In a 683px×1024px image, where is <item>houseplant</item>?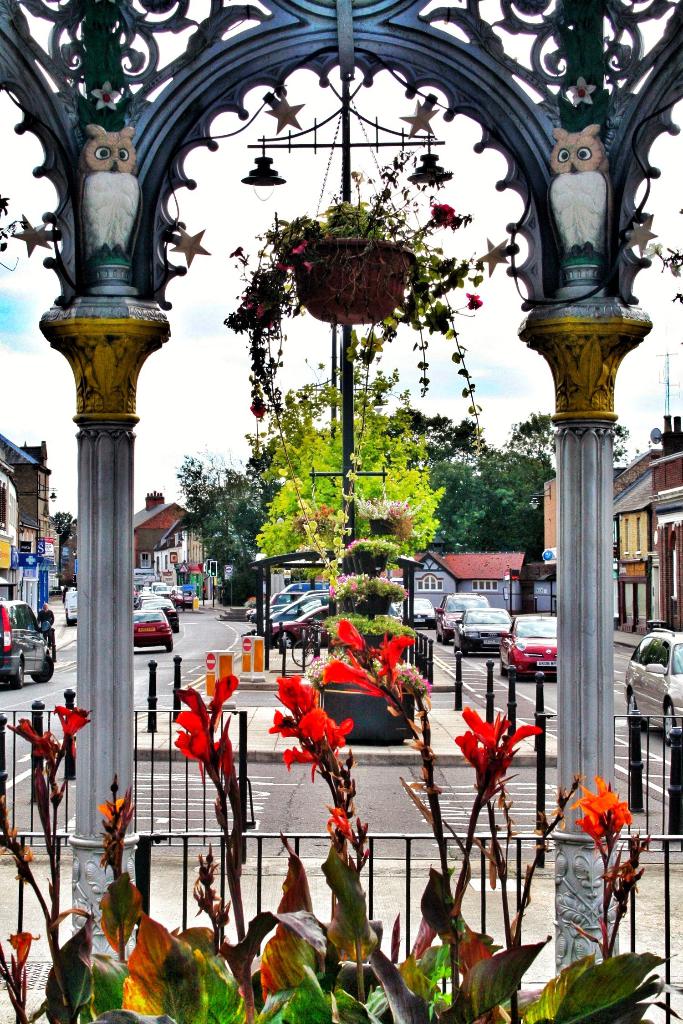
222 140 484 450.
